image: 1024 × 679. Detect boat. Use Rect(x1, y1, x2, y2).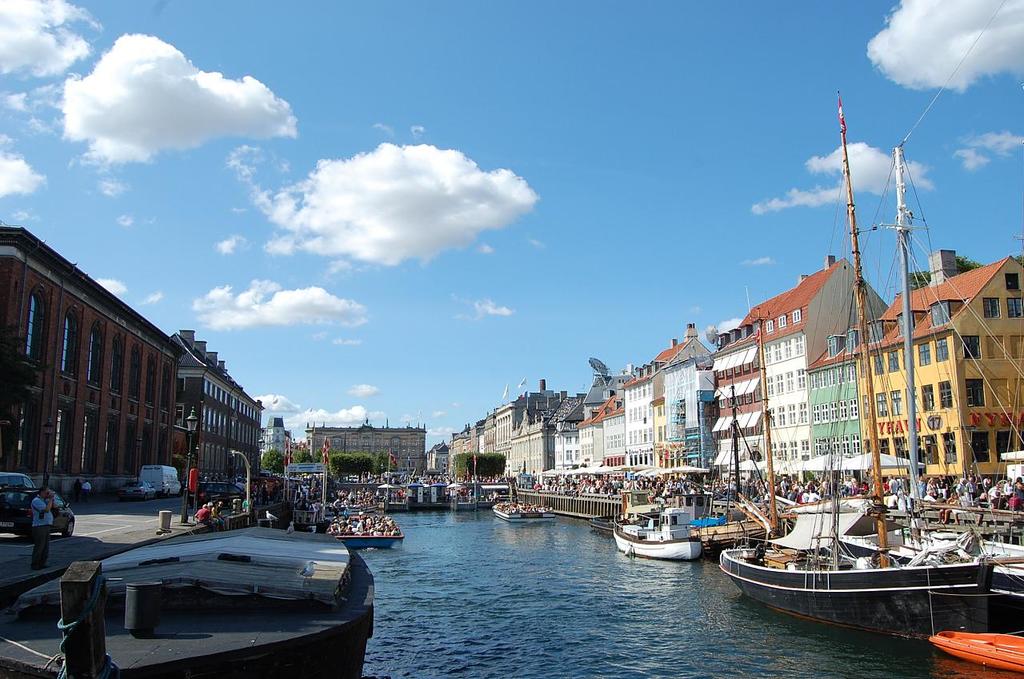
Rect(317, 511, 402, 556).
